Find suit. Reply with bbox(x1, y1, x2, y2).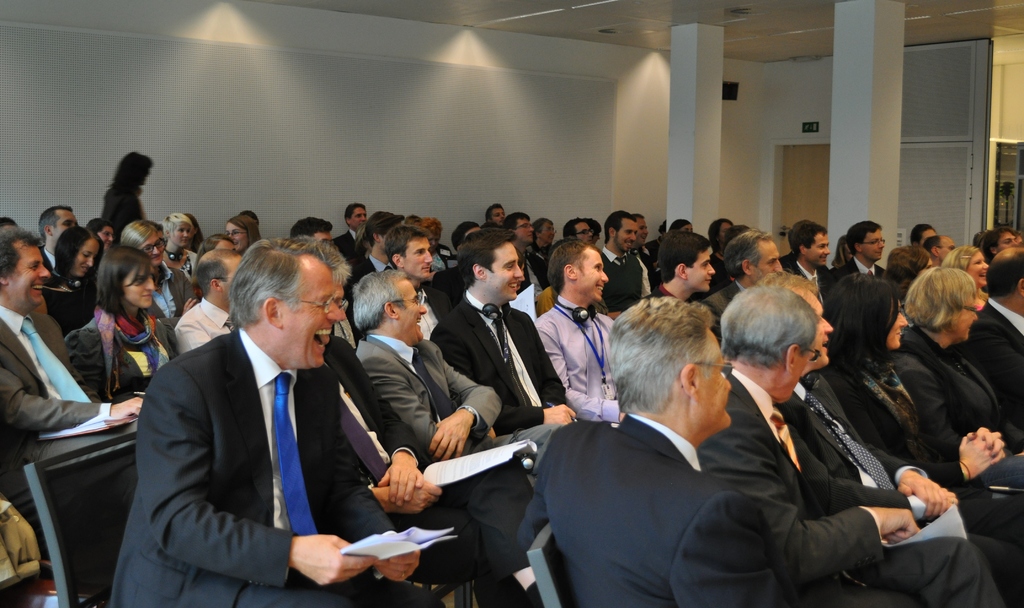
bbox(781, 373, 1012, 607).
